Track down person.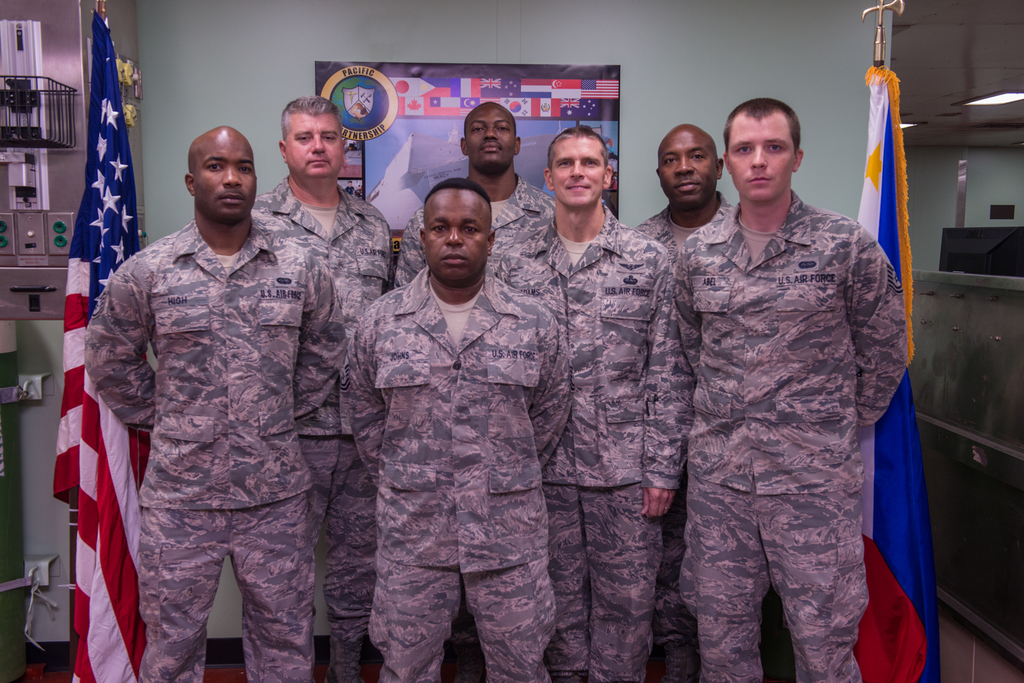
Tracked to x1=77, y1=120, x2=353, y2=682.
